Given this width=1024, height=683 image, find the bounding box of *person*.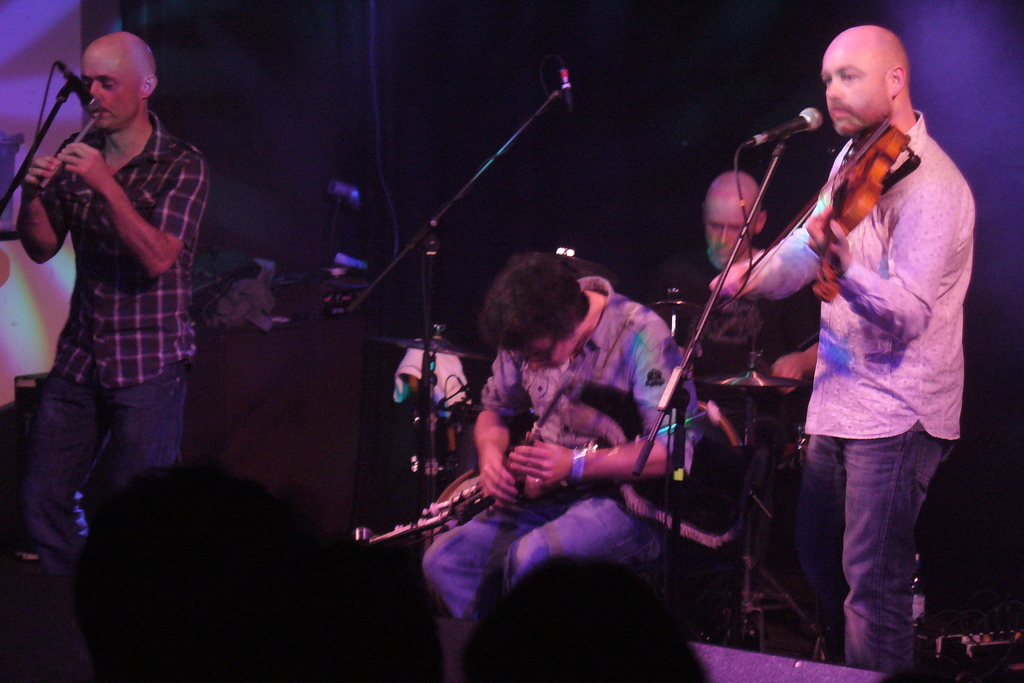
653/163/822/404.
